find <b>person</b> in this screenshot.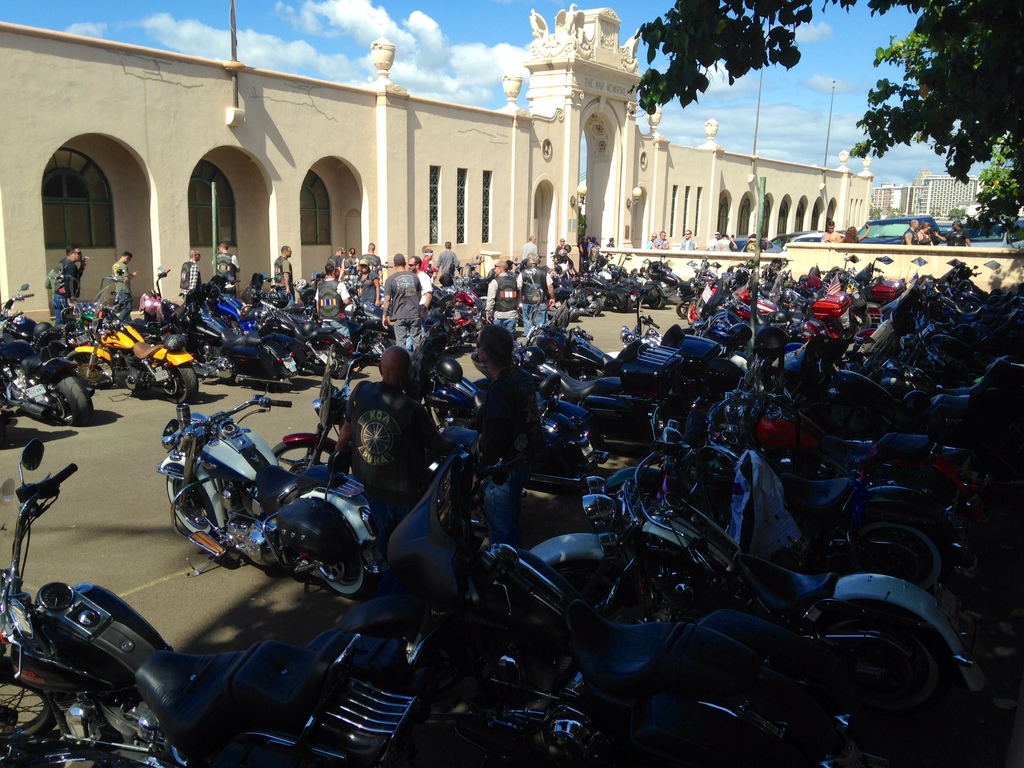
The bounding box for <b>person</b> is BBox(902, 220, 920, 244).
